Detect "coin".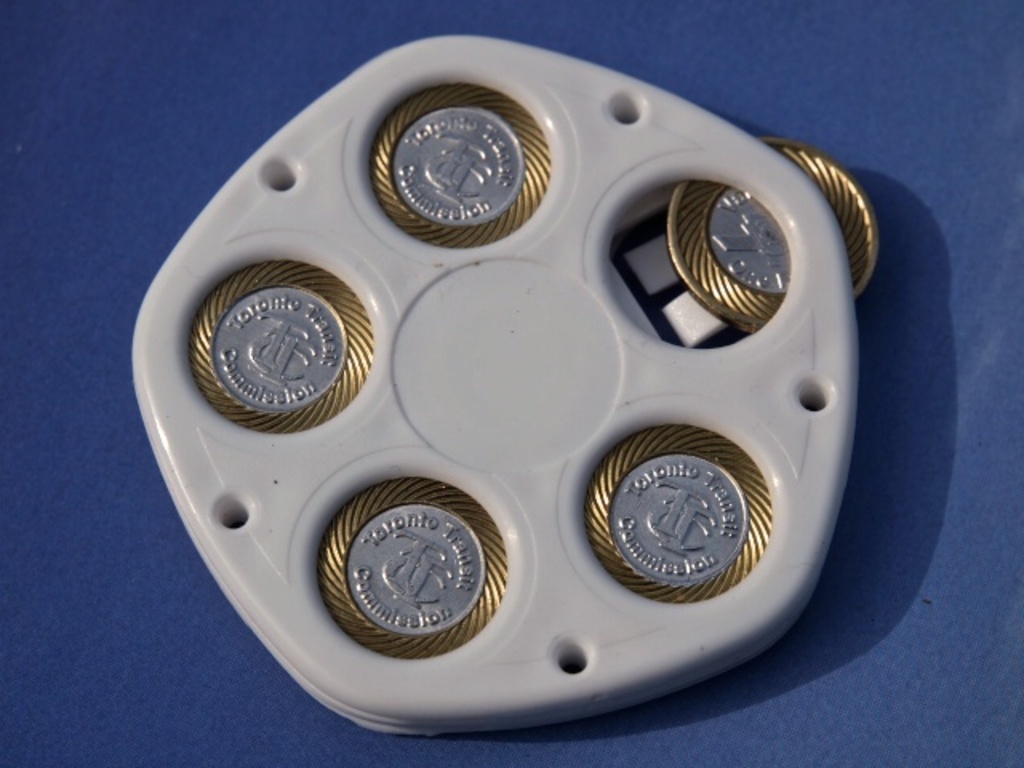
Detected at pyautogui.locateOnScreen(579, 421, 771, 597).
